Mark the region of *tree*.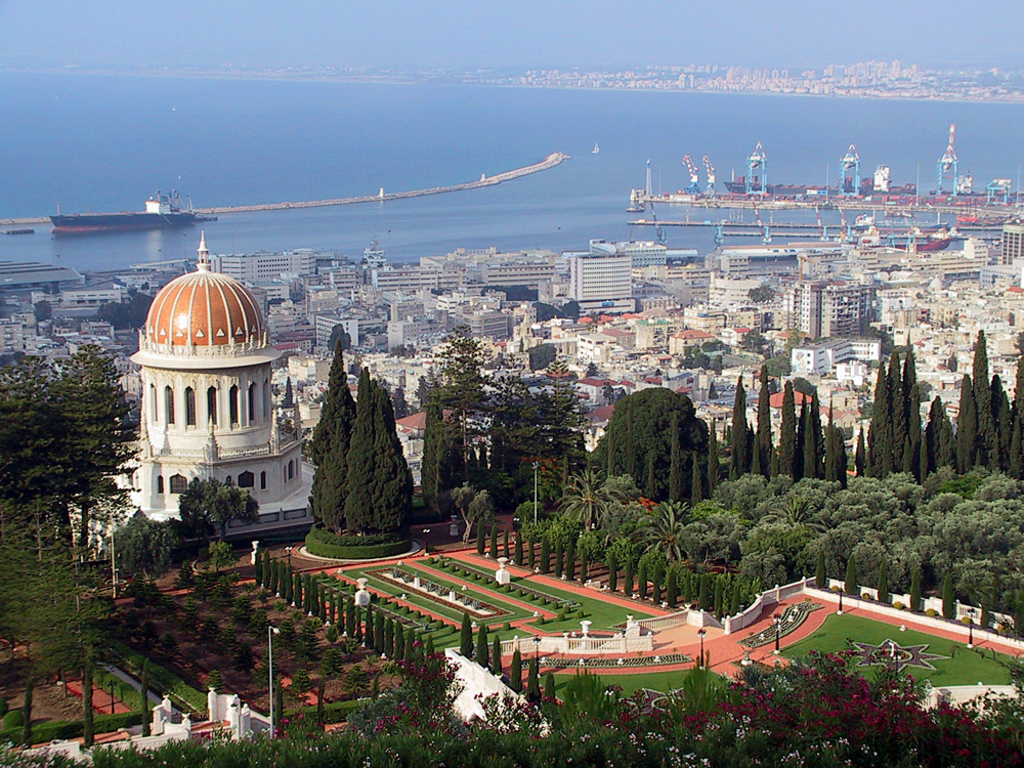
Region: BBox(364, 603, 373, 648).
